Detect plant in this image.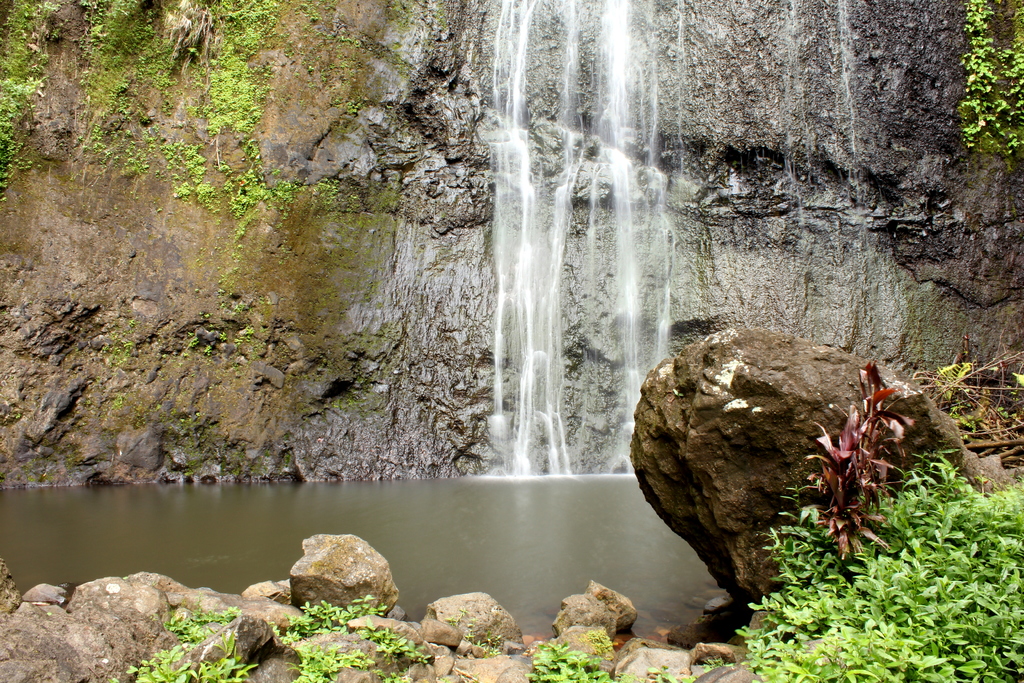
Detection: bbox=(699, 652, 737, 670).
